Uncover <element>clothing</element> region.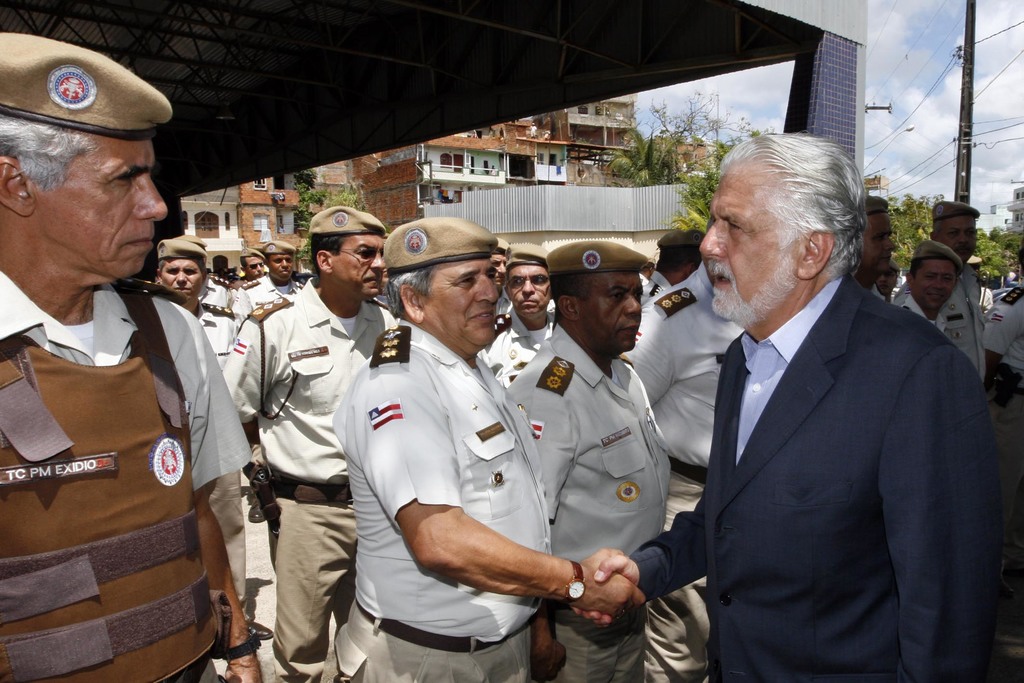
Uncovered: [643,271,673,305].
